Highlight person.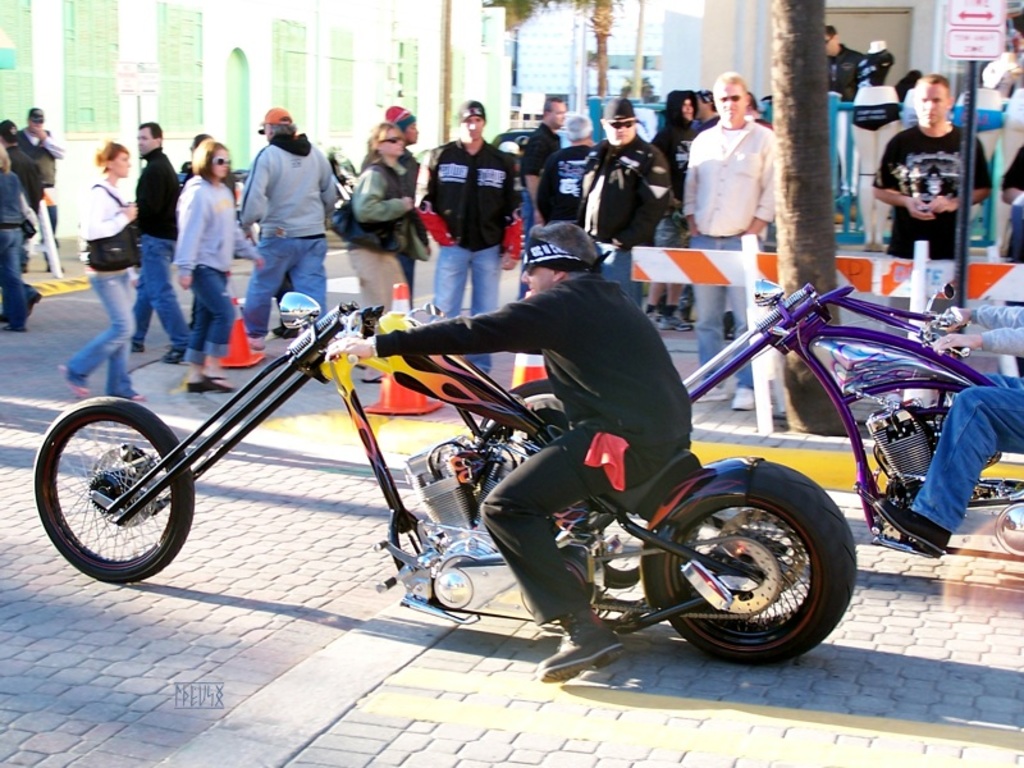
Highlighted region: rect(0, 116, 44, 262).
